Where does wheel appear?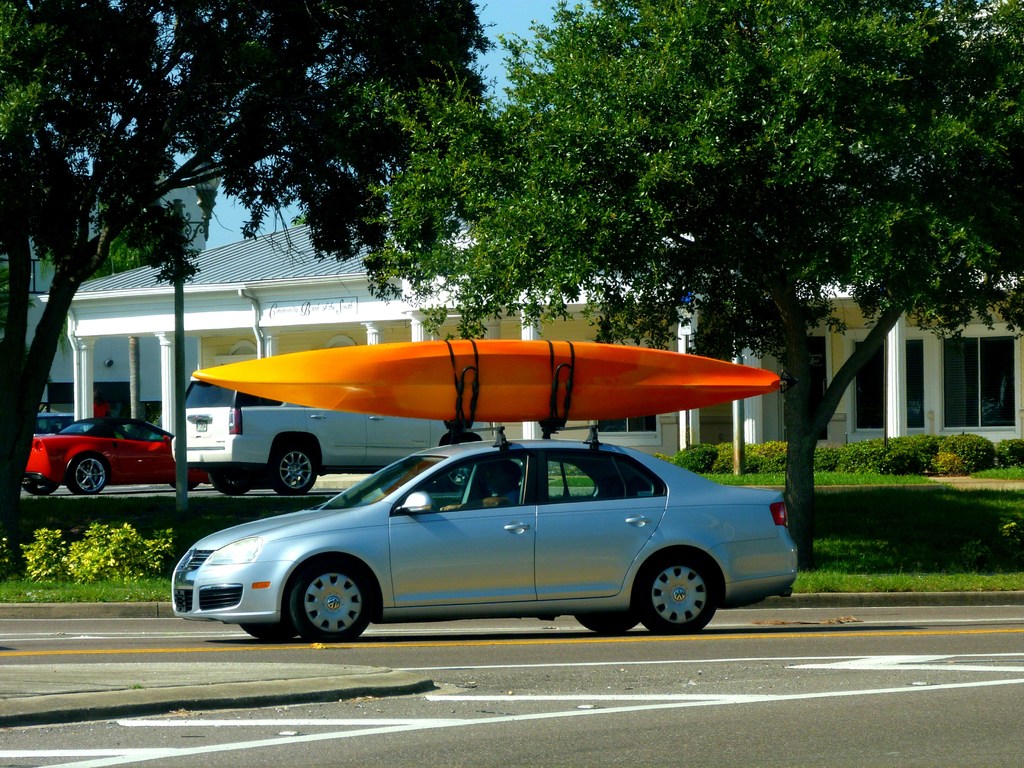
Appears at [left=234, top=625, right=288, bottom=644].
